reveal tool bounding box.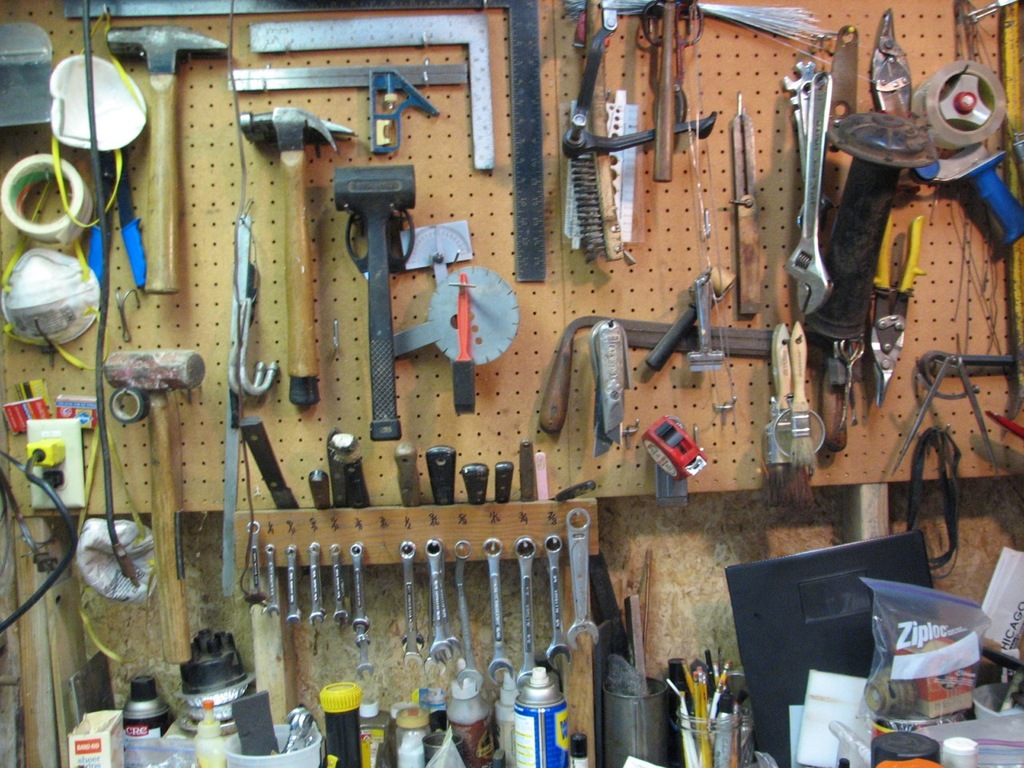
Revealed: (235, 422, 298, 512).
